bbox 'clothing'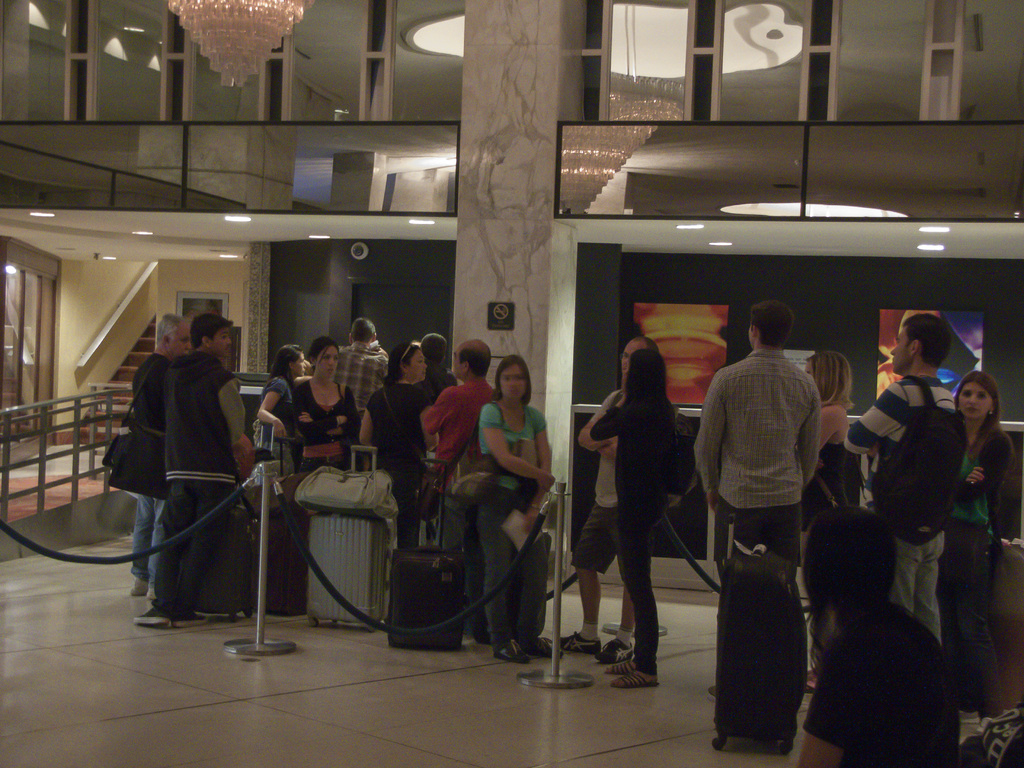
rect(284, 378, 362, 468)
